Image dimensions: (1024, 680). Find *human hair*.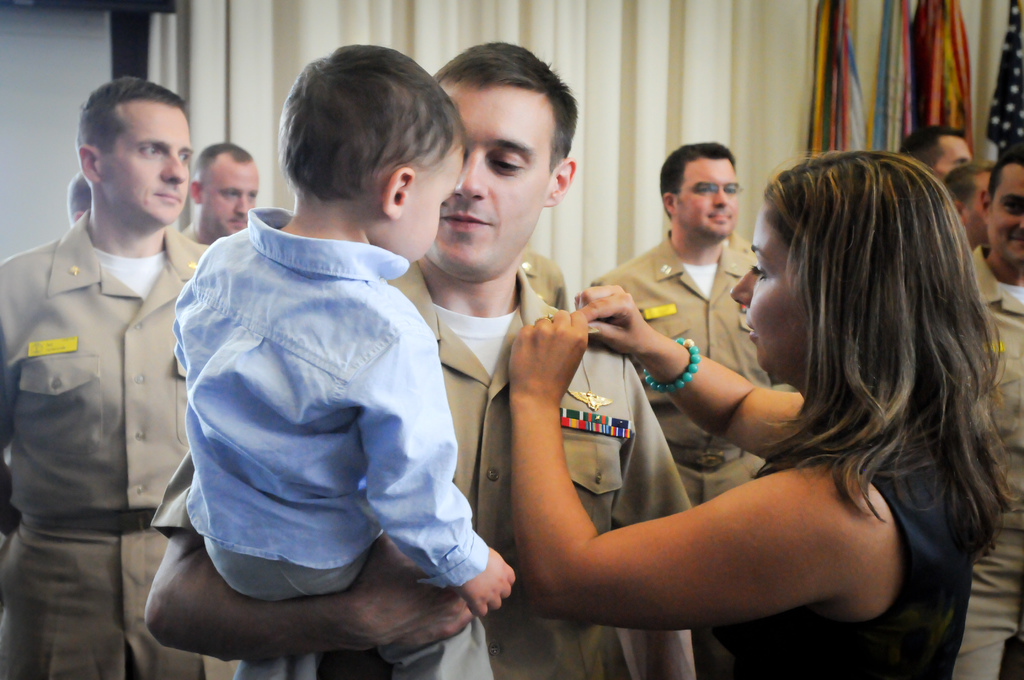
<box>70,175,90,224</box>.
